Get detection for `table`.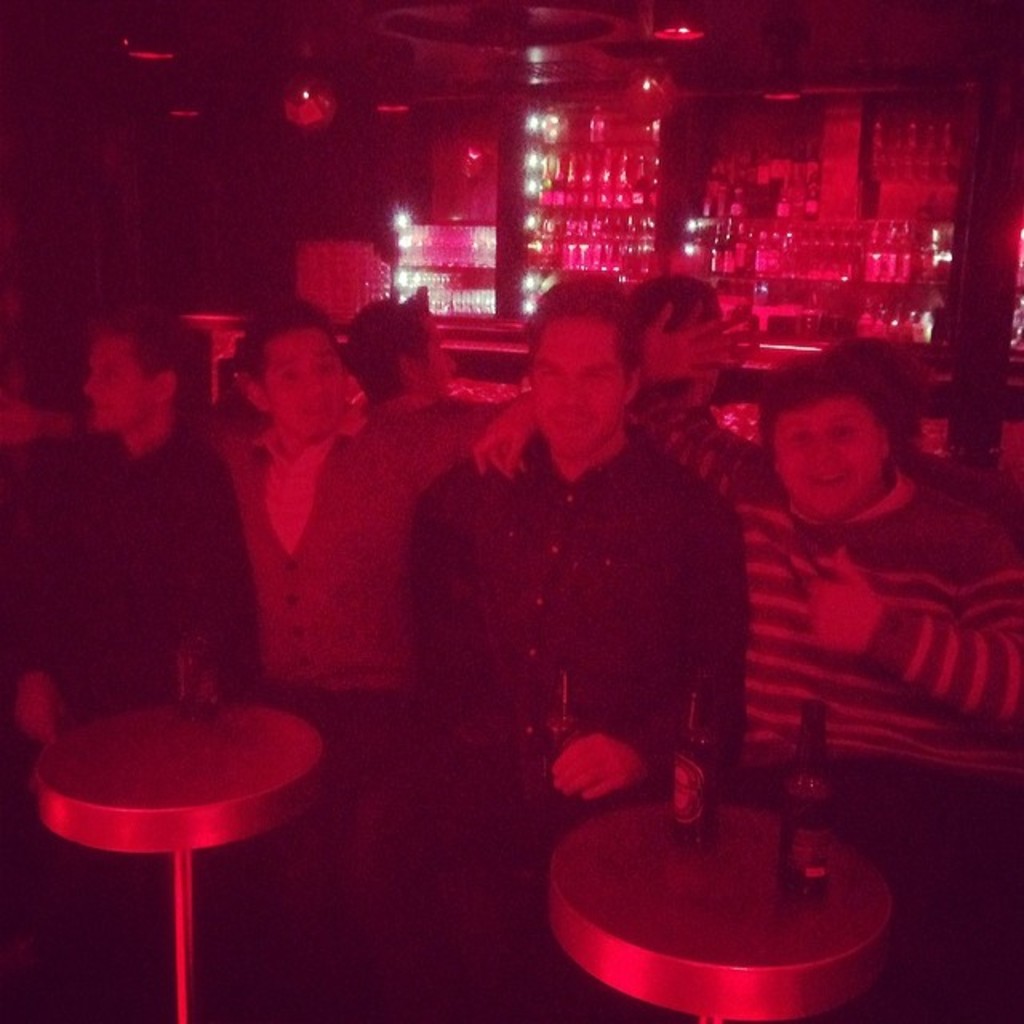
Detection: (538,797,898,1019).
